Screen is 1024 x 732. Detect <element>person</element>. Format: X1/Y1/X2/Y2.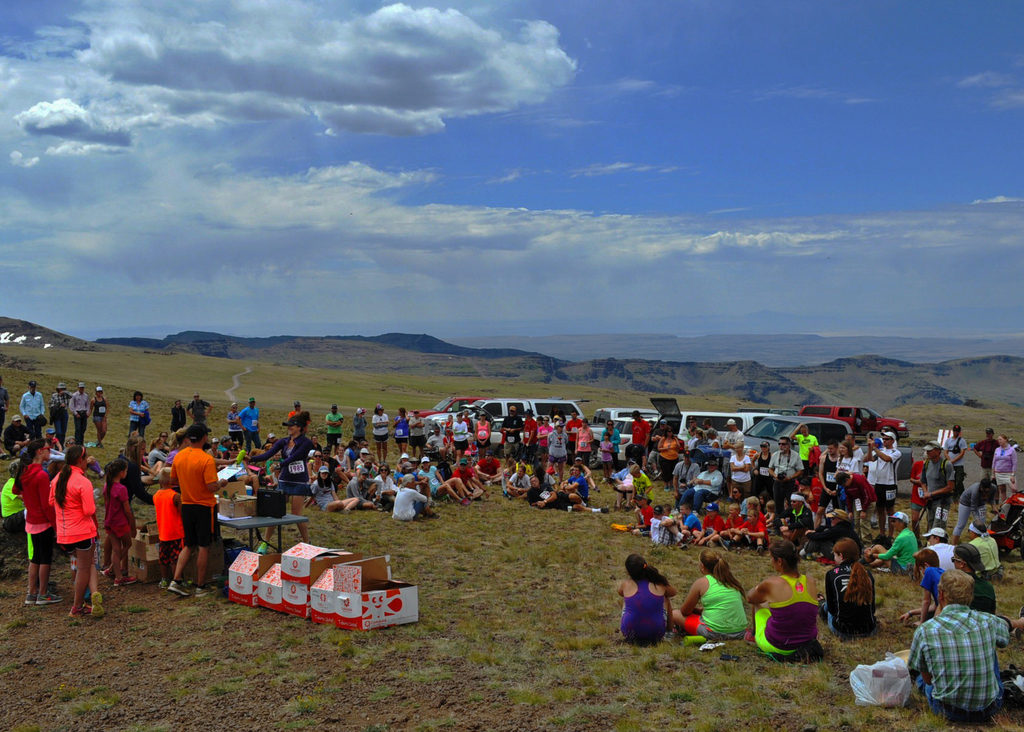
292/397/314/439.
